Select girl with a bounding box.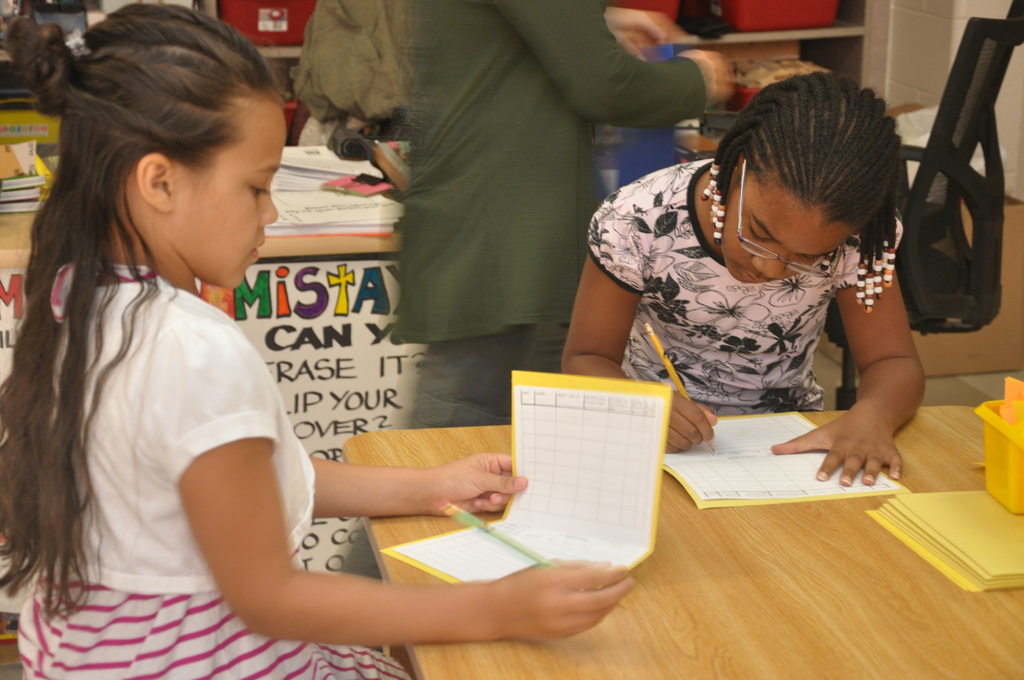
(557,74,926,494).
